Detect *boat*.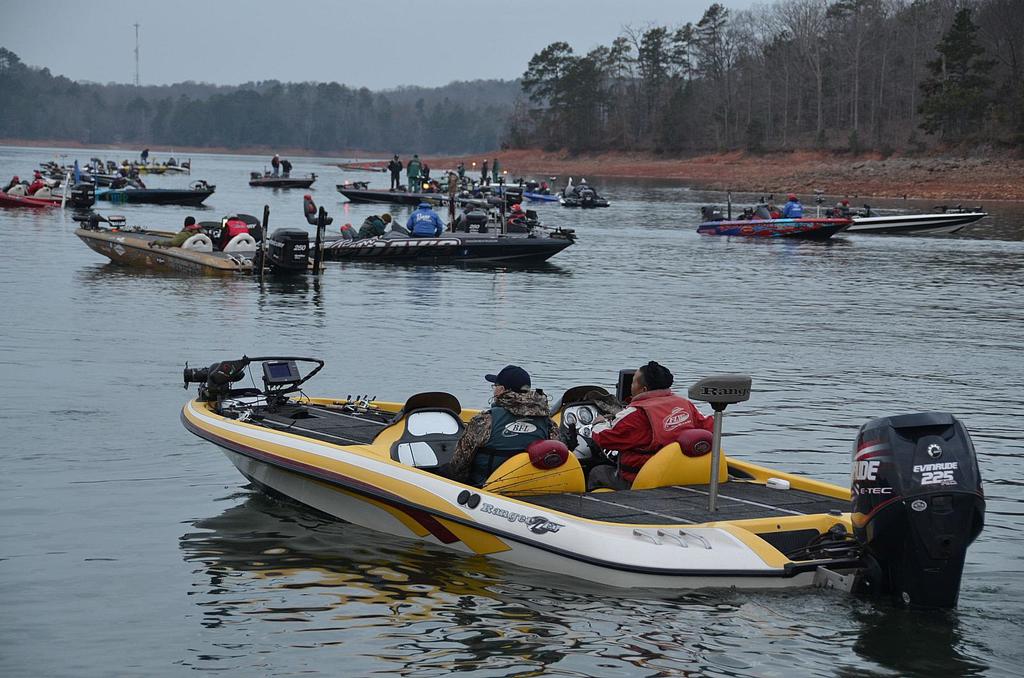
Detected at region(248, 170, 315, 185).
